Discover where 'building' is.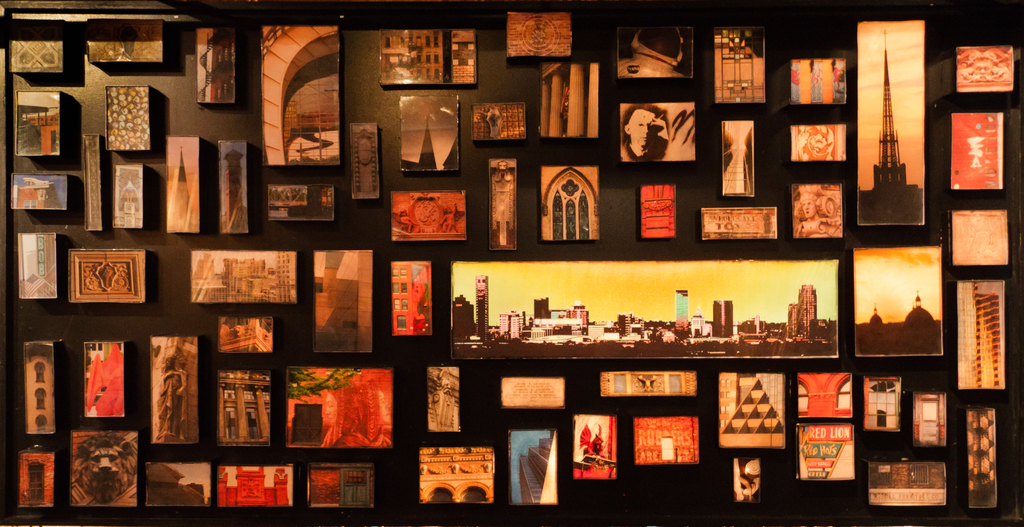
Discovered at bbox(216, 372, 271, 447).
